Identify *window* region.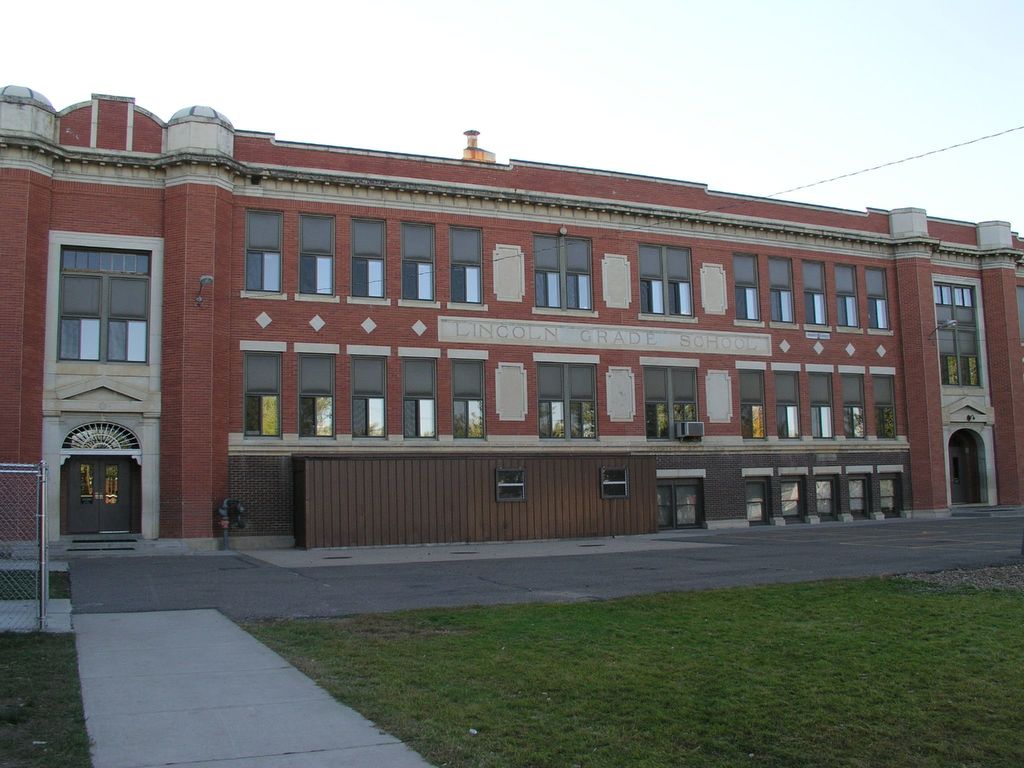
Region: locate(353, 357, 385, 438).
